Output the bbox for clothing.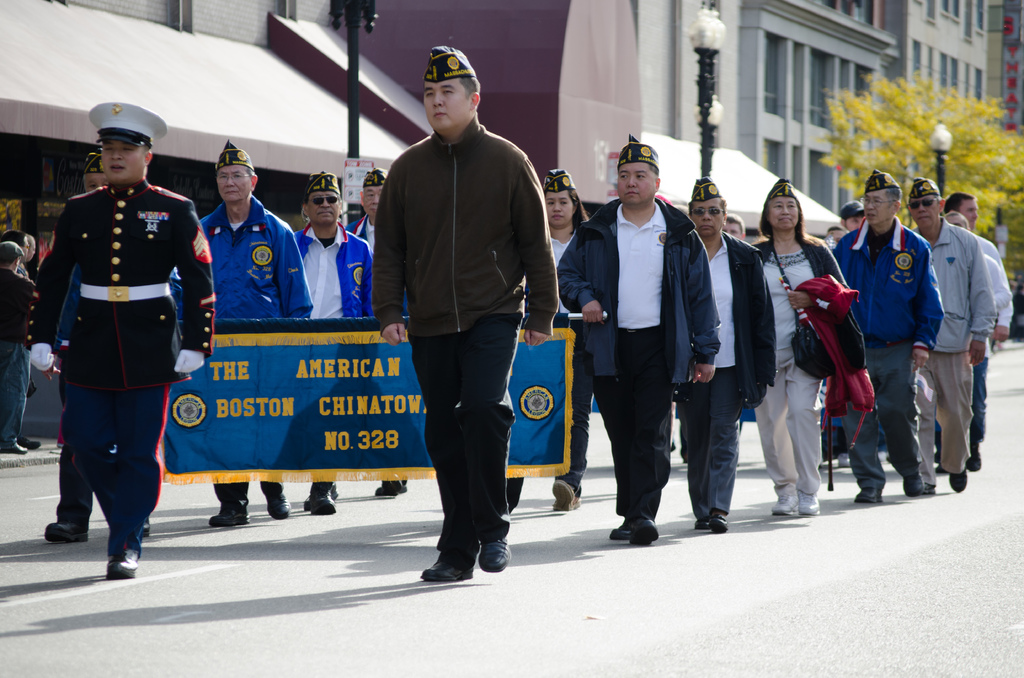
left=3, top=268, right=39, bottom=449.
